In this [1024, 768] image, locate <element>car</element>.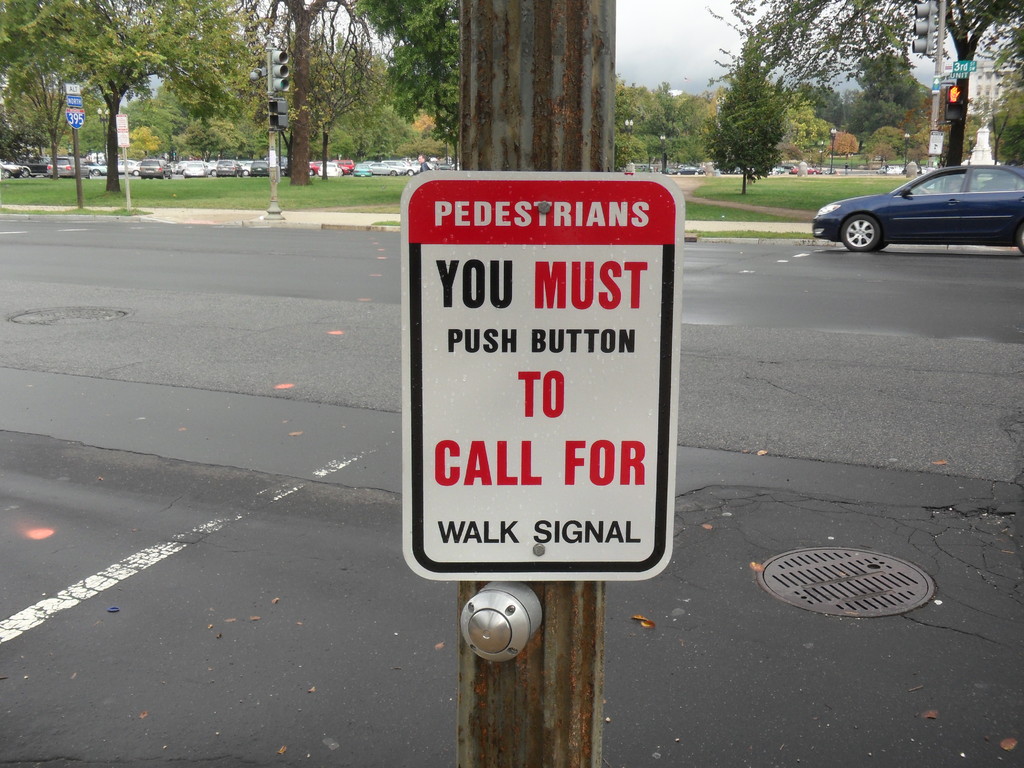
Bounding box: select_region(789, 166, 817, 176).
